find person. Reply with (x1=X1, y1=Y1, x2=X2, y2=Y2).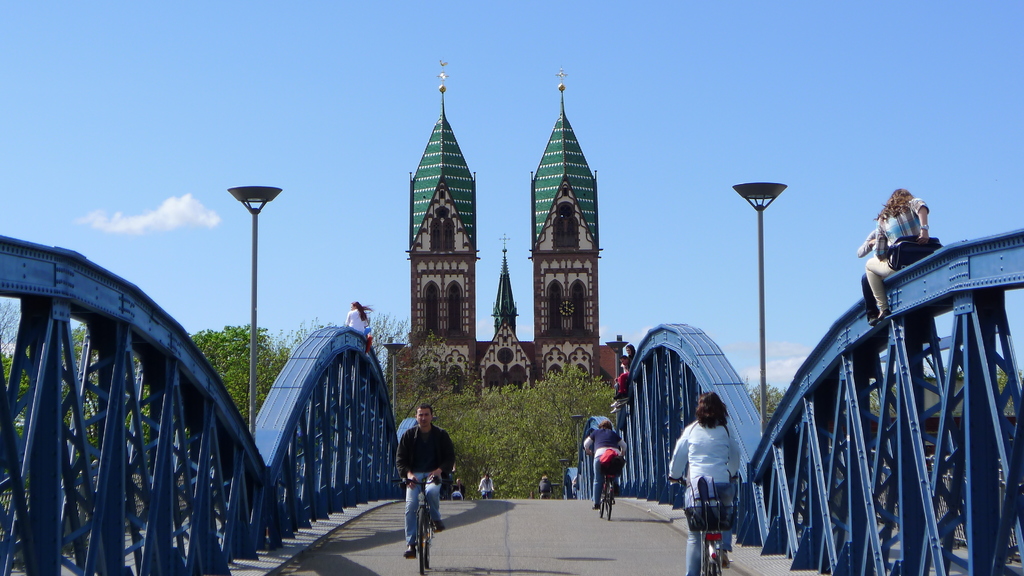
(x1=479, y1=474, x2=499, y2=500).
